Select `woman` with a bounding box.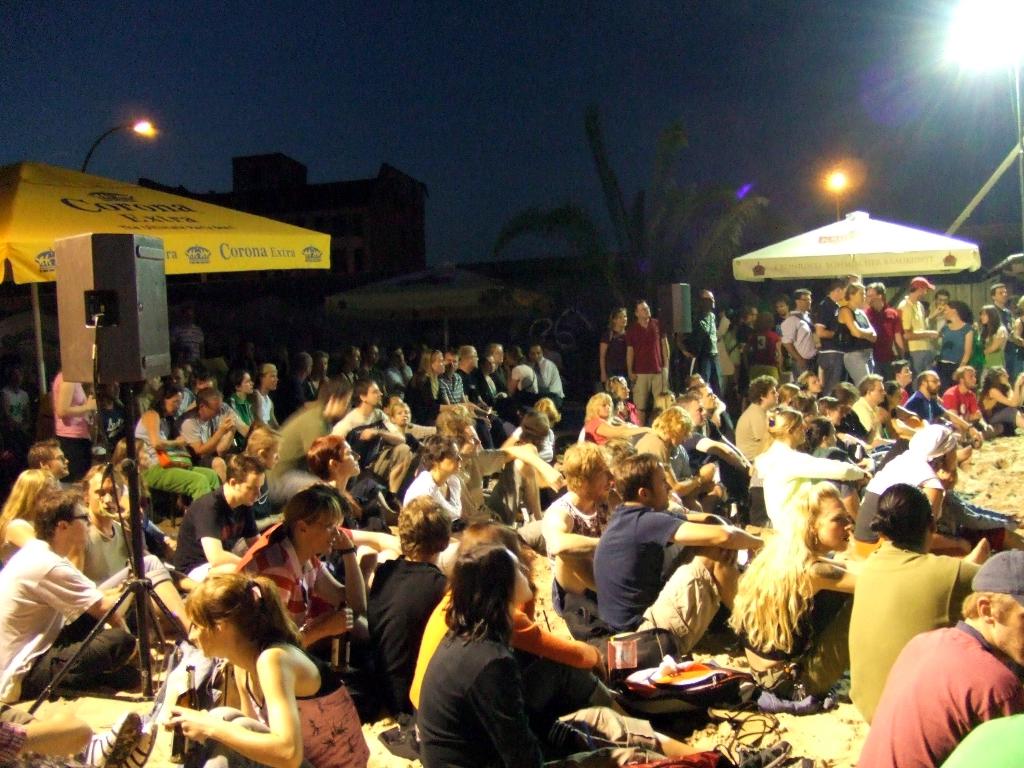
[left=499, top=401, right=562, bottom=463].
